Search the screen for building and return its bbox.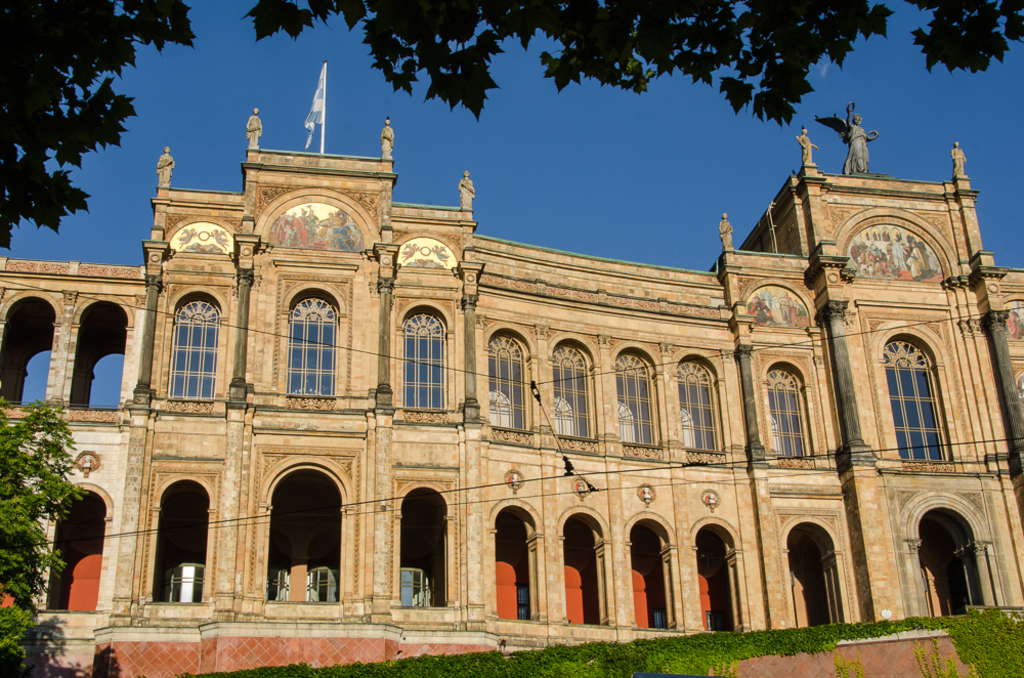
Found: detection(0, 96, 1023, 629).
